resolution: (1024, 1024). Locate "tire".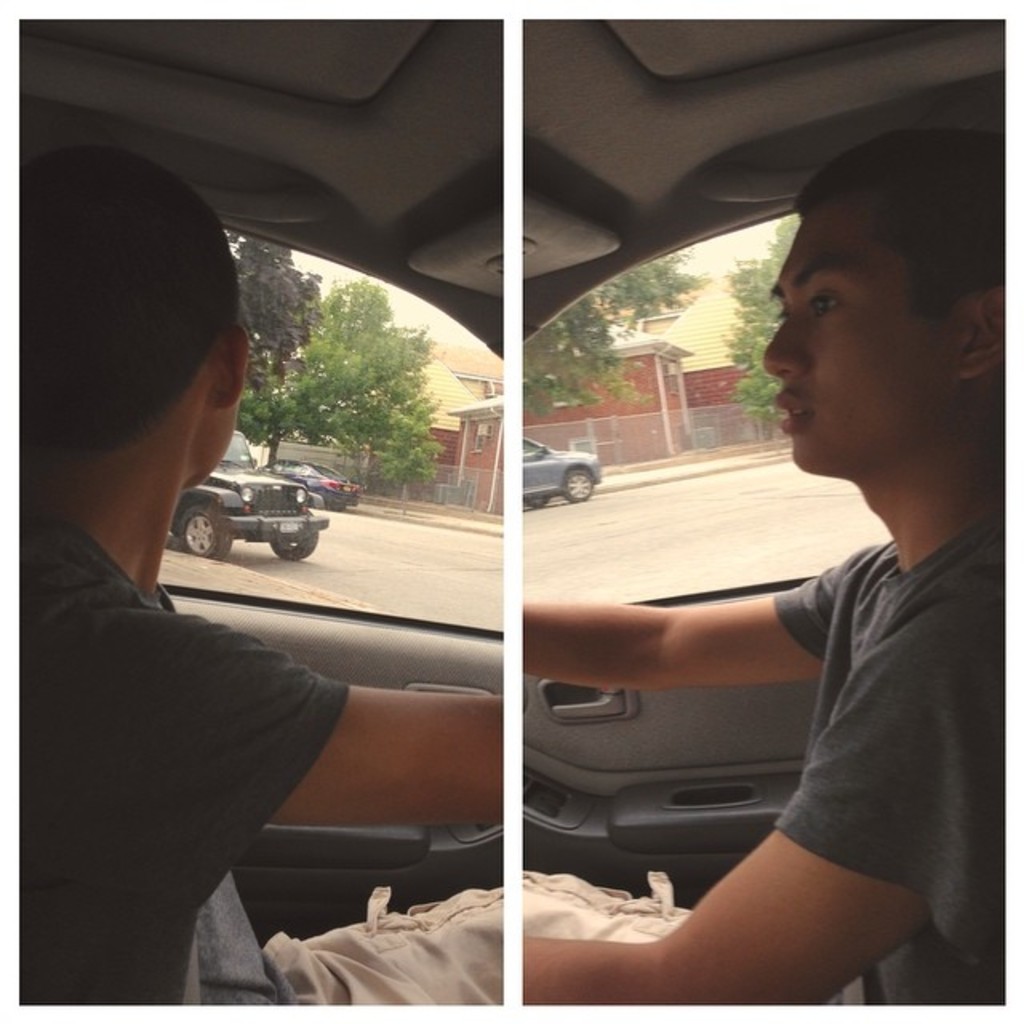
pyautogui.locateOnScreen(563, 469, 594, 504).
